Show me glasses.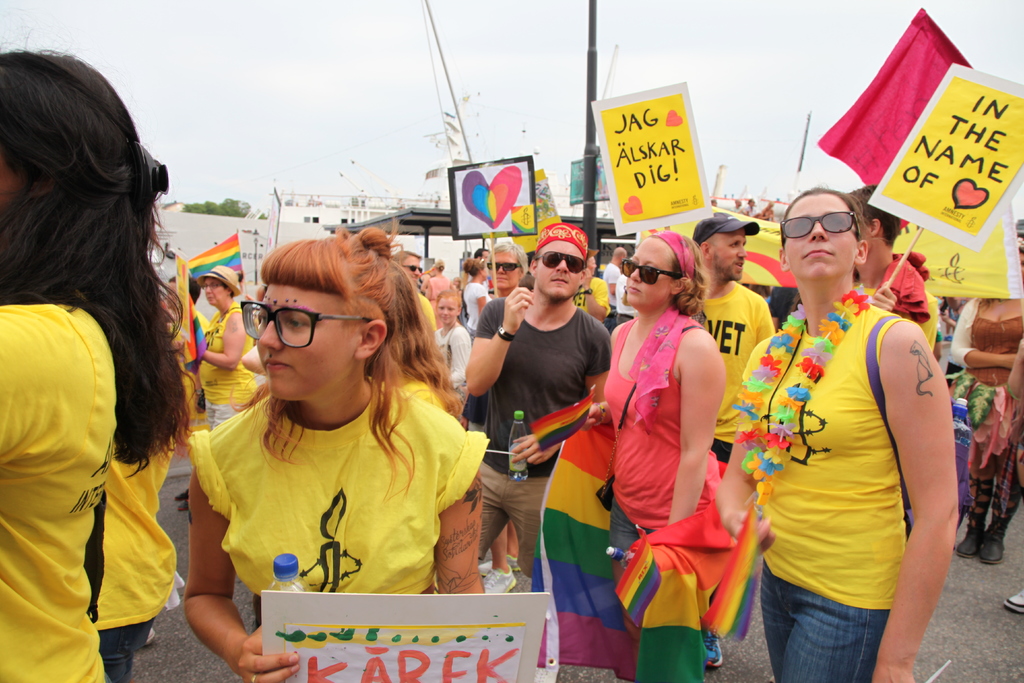
glasses is here: region(236, 293, 375, 350).
